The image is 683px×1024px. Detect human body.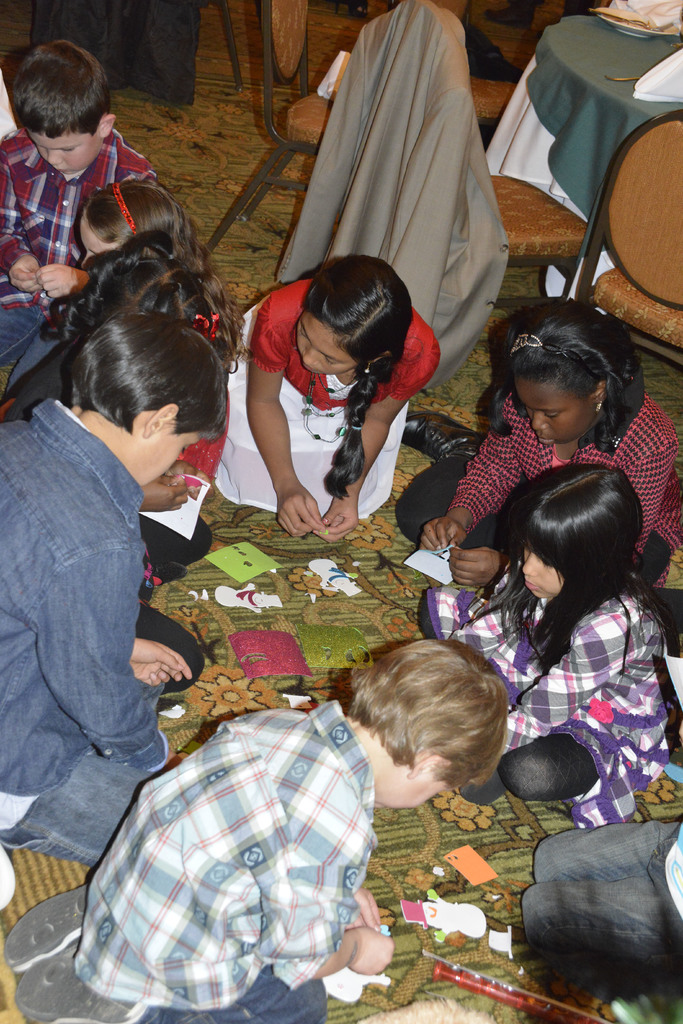
Detection: left=74, top=173, right=177, bottom=248.
